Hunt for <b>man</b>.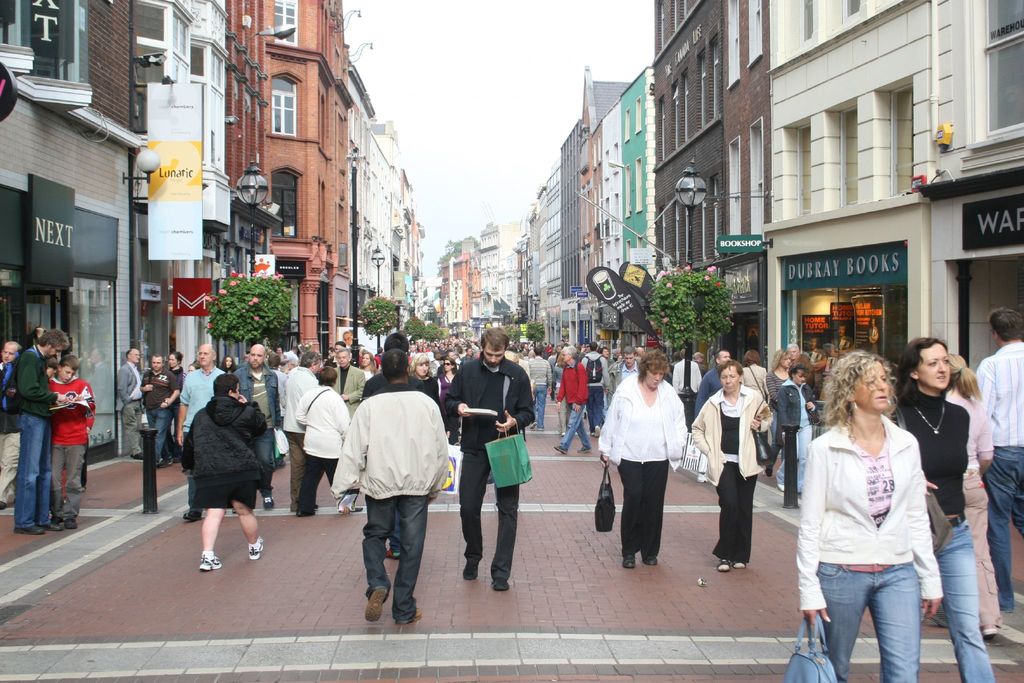
Hunted down at Rect(177, 340, 236, 518).
